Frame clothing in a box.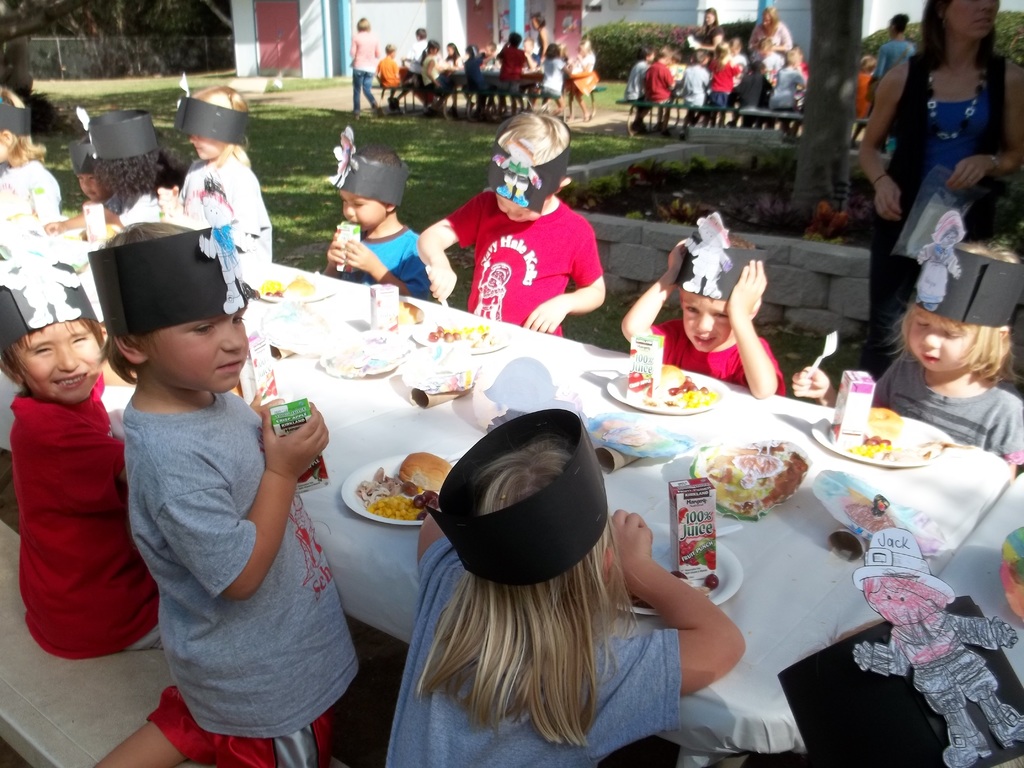
[left=861, top=23, right=891, bottom=60].
